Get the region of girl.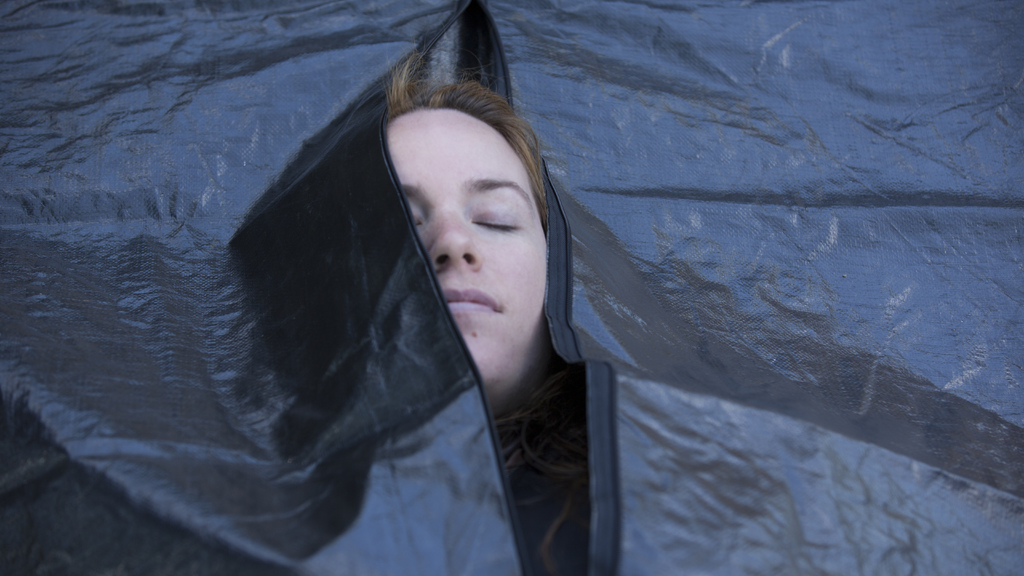
bbox(381, 47, 587, 575).
